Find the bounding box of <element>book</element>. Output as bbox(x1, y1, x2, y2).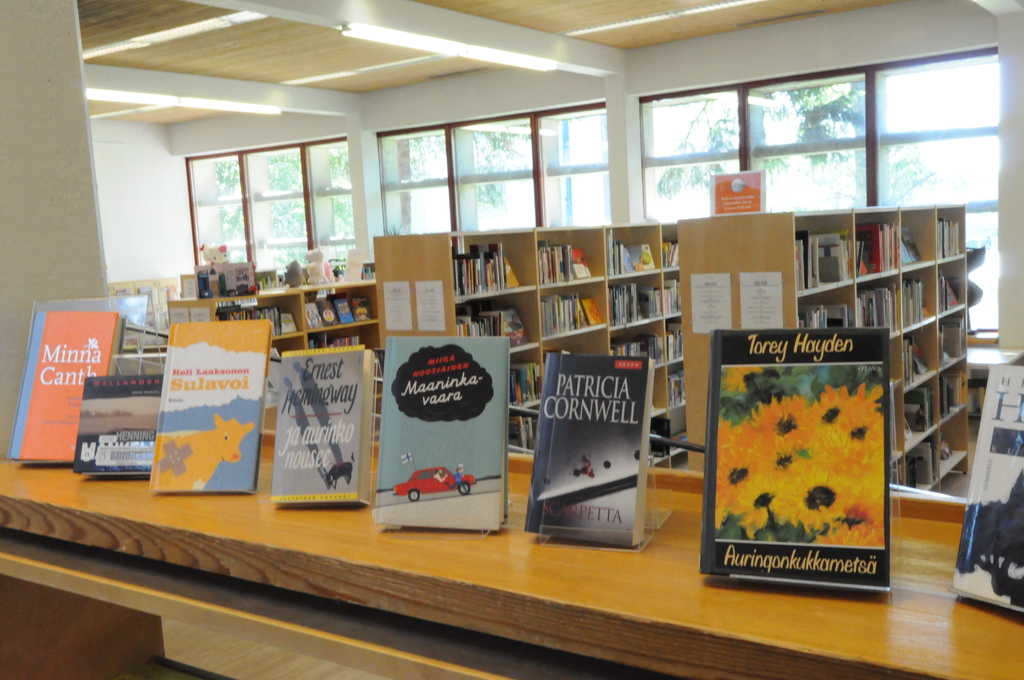
bbox(68, 366, 164, 476).
